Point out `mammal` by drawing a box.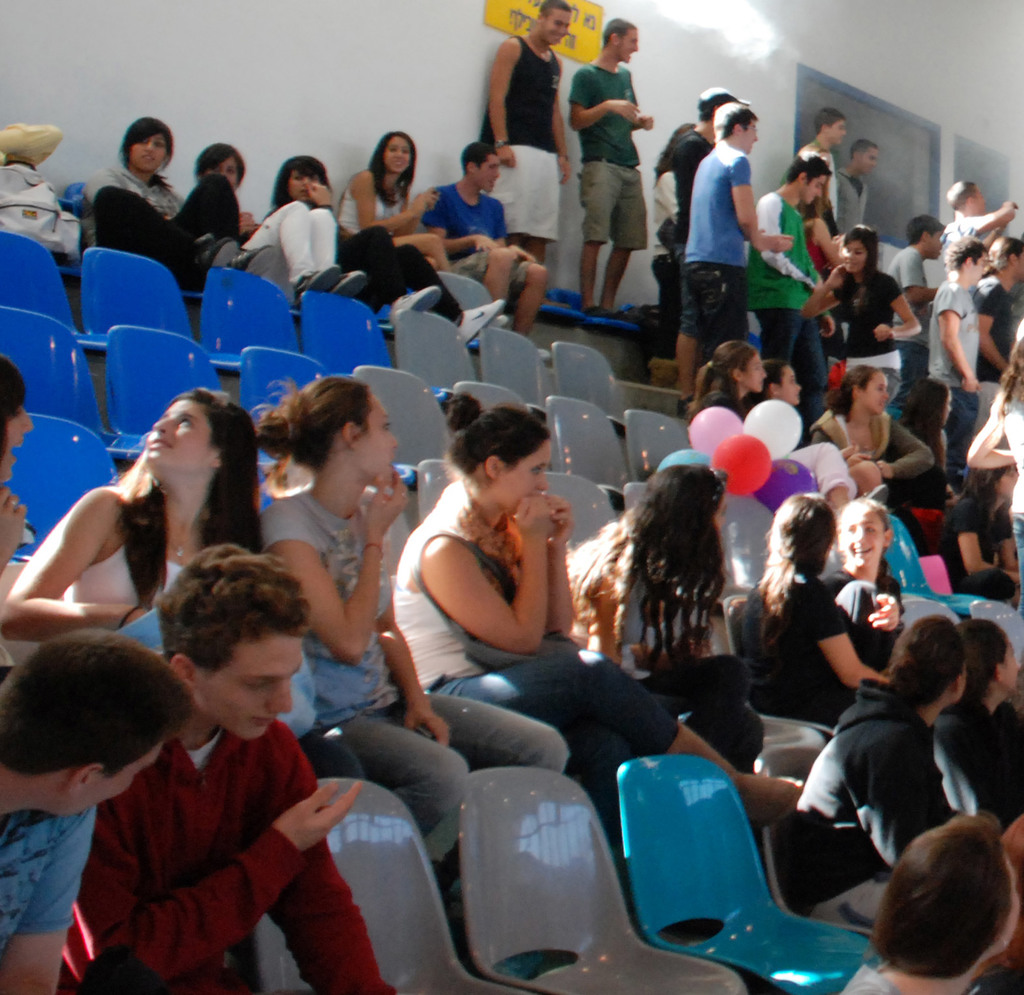
BBox(55, 536, 397, 994).
